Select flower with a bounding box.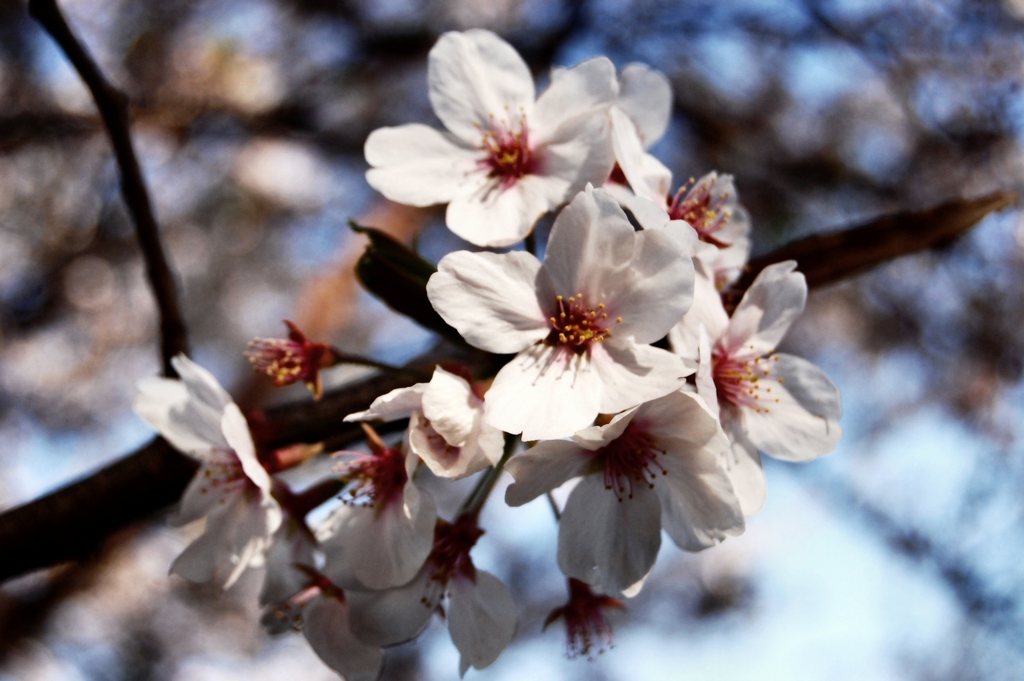
(x1=257, y1=472, x2=330, y2=636).
